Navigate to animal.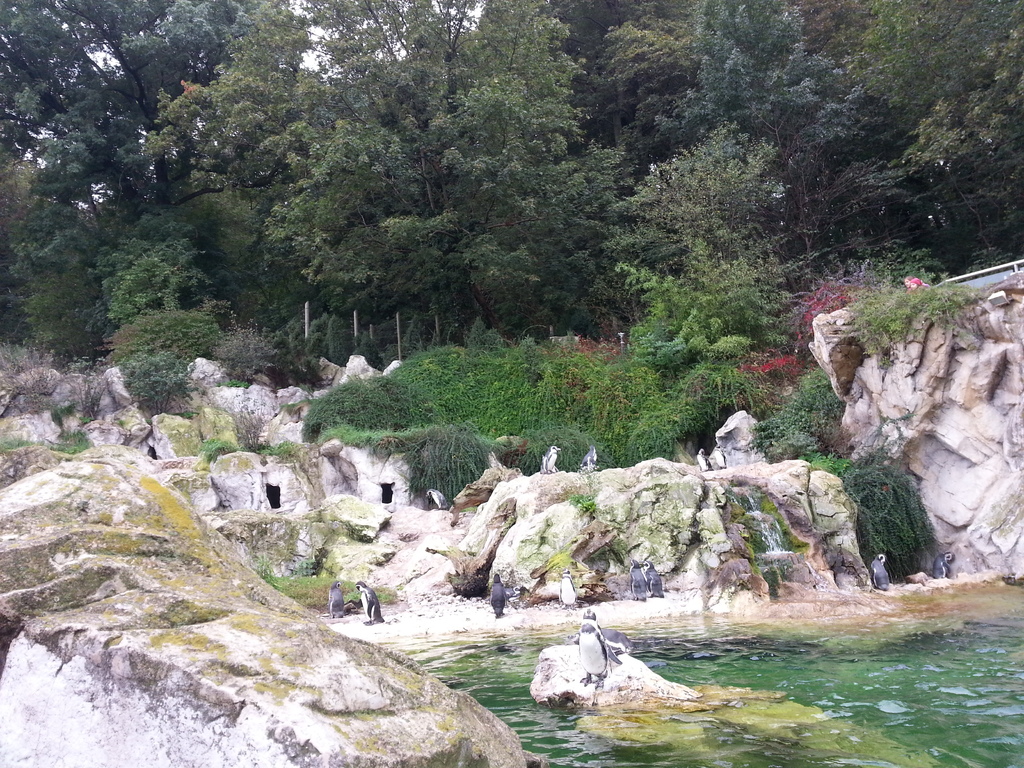
Navigation target: x1=329 y1=579 x2=353 y2=617.
